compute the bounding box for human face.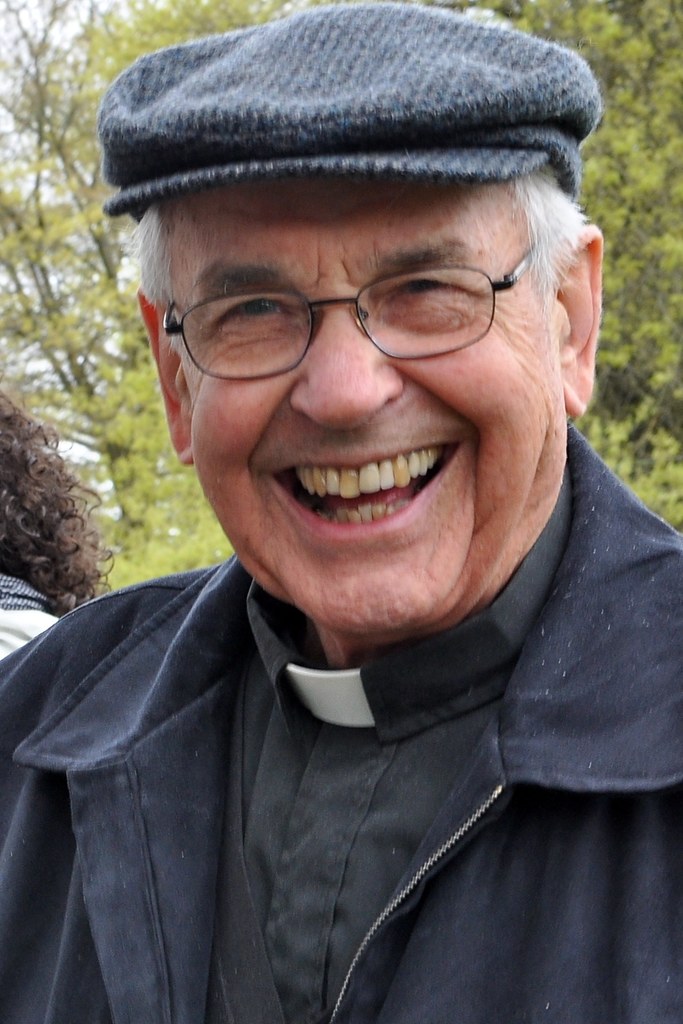
x1=159, y1=168, x2=569, y2=636.
